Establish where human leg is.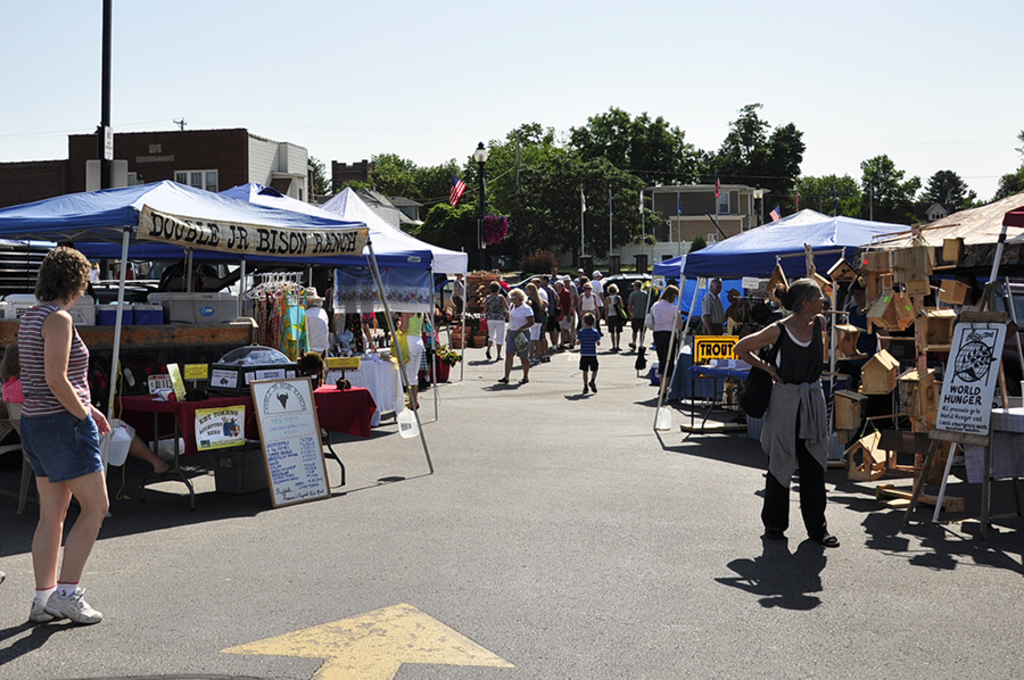
Established at pyautogui.locateOnScreen(642, 318, 646, 350).
